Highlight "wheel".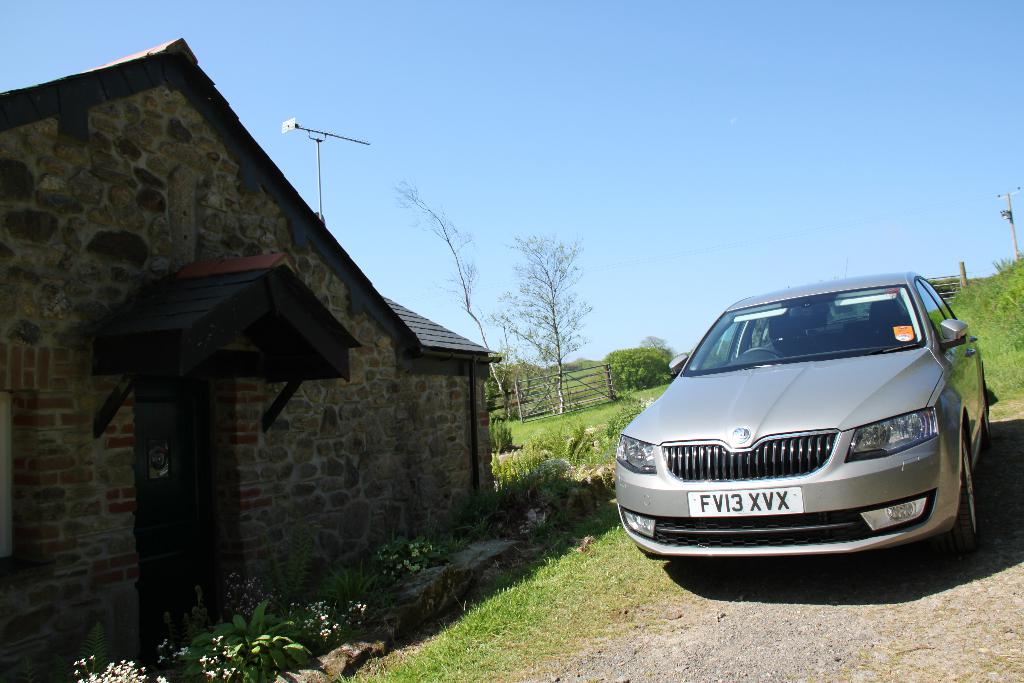
Highlighted region: (left=982, top=407, right=988, bottom=442).
